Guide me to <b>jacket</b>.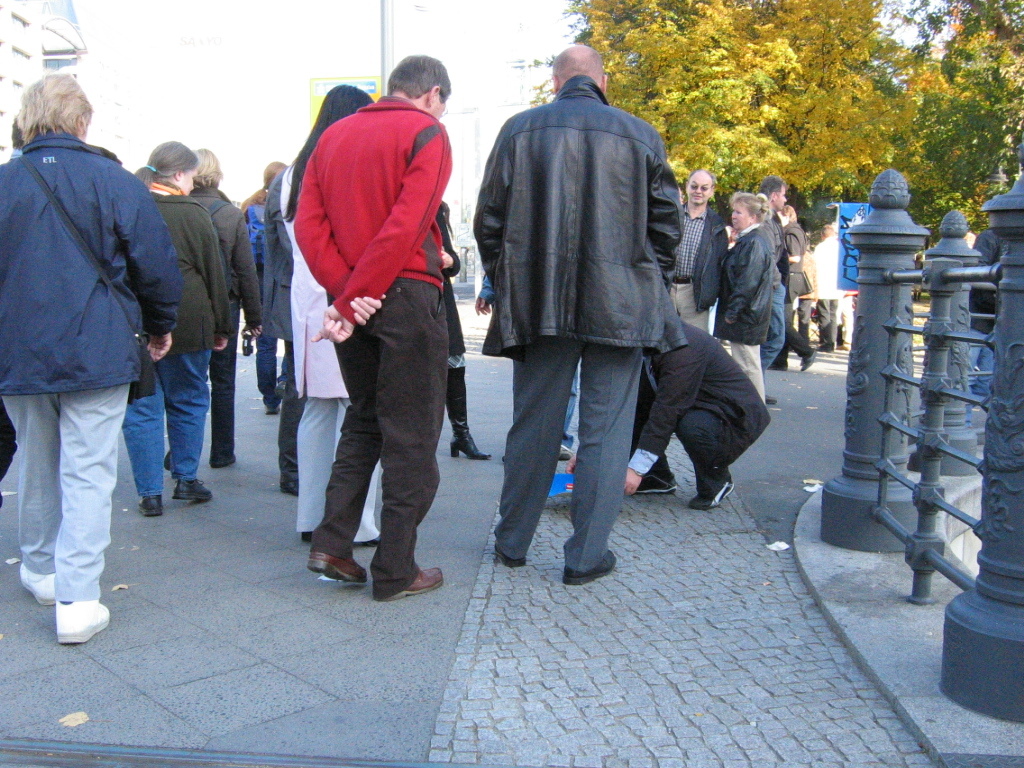
Guidance: (x1=673, y1=199, x2=730, y2=312).
